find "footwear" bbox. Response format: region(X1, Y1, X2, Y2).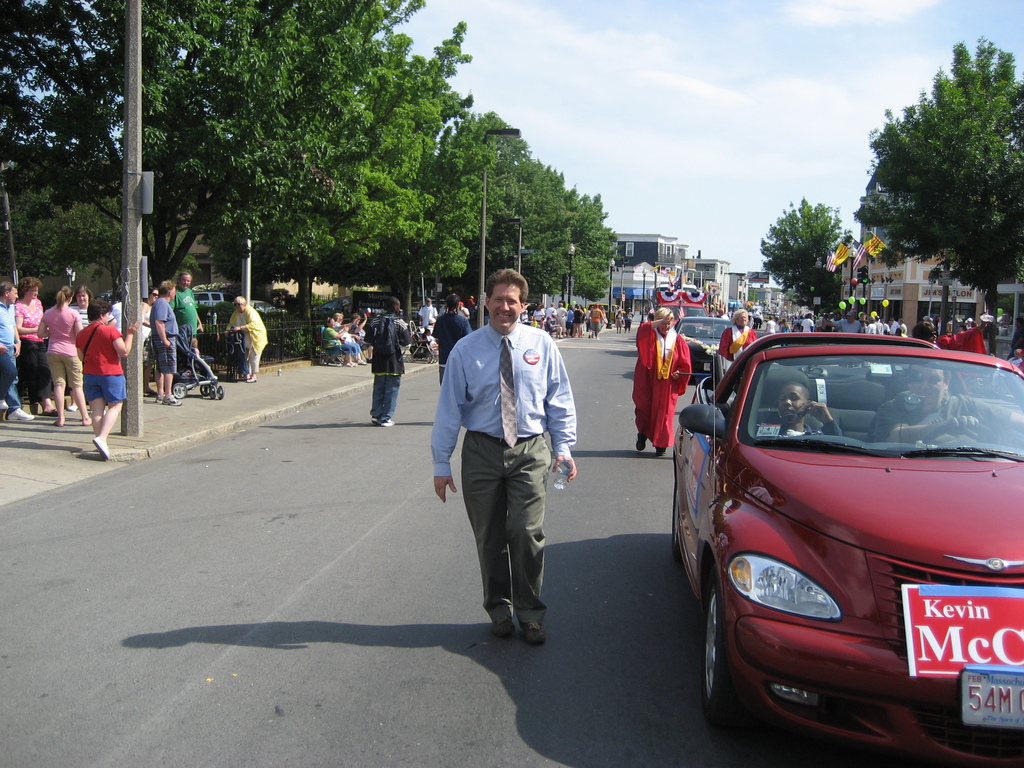
region(67, 406, 78, 412).
